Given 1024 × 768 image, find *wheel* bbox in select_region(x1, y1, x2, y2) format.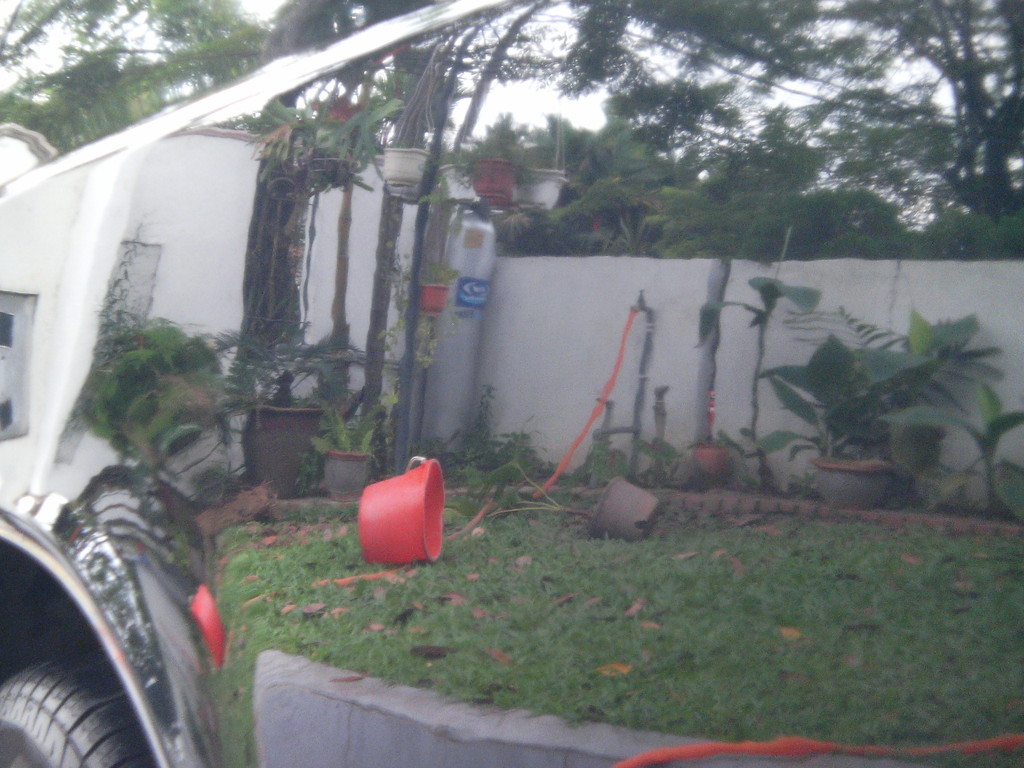
select_region(0, 653, 158, 767).
